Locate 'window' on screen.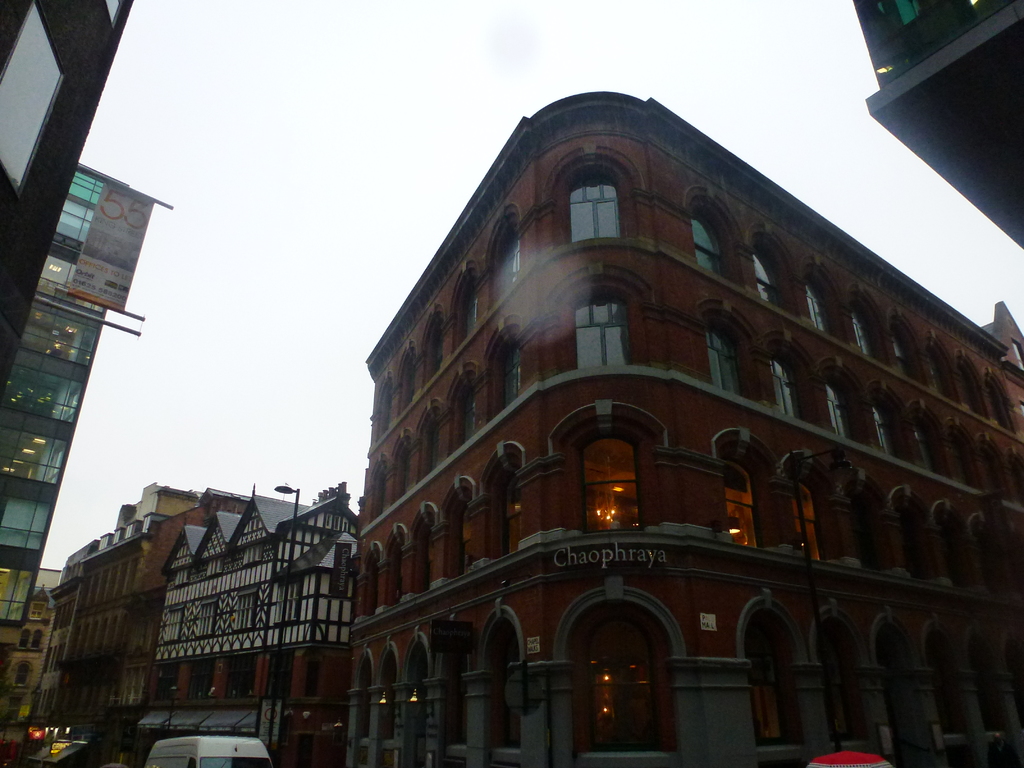
On screen at {"x1": 463, "y1": 284, "x2": 479, "y2": 336}.
